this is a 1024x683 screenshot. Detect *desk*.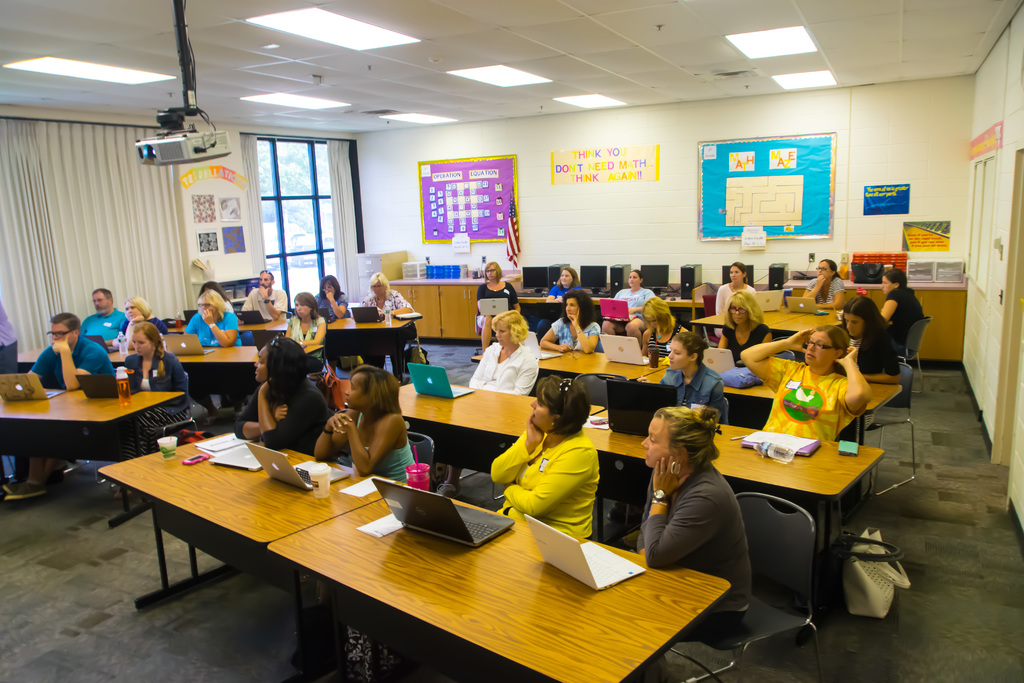
left=94, top=473, right=378, bottom=607.
